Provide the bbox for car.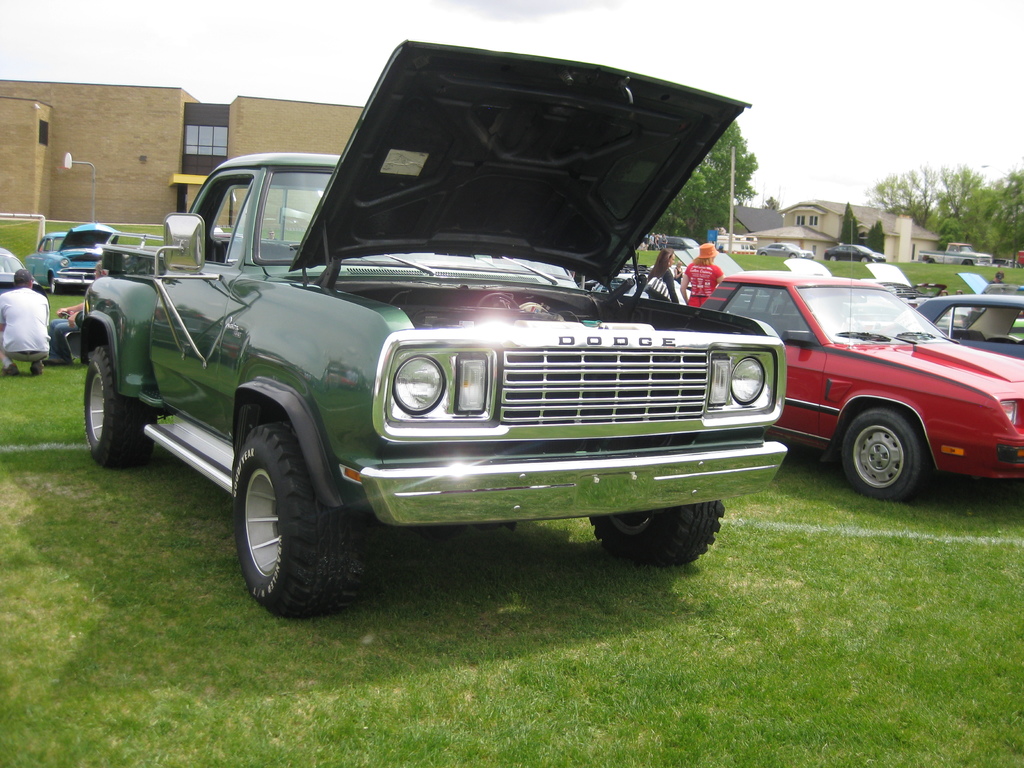
692 270 1023 483.
